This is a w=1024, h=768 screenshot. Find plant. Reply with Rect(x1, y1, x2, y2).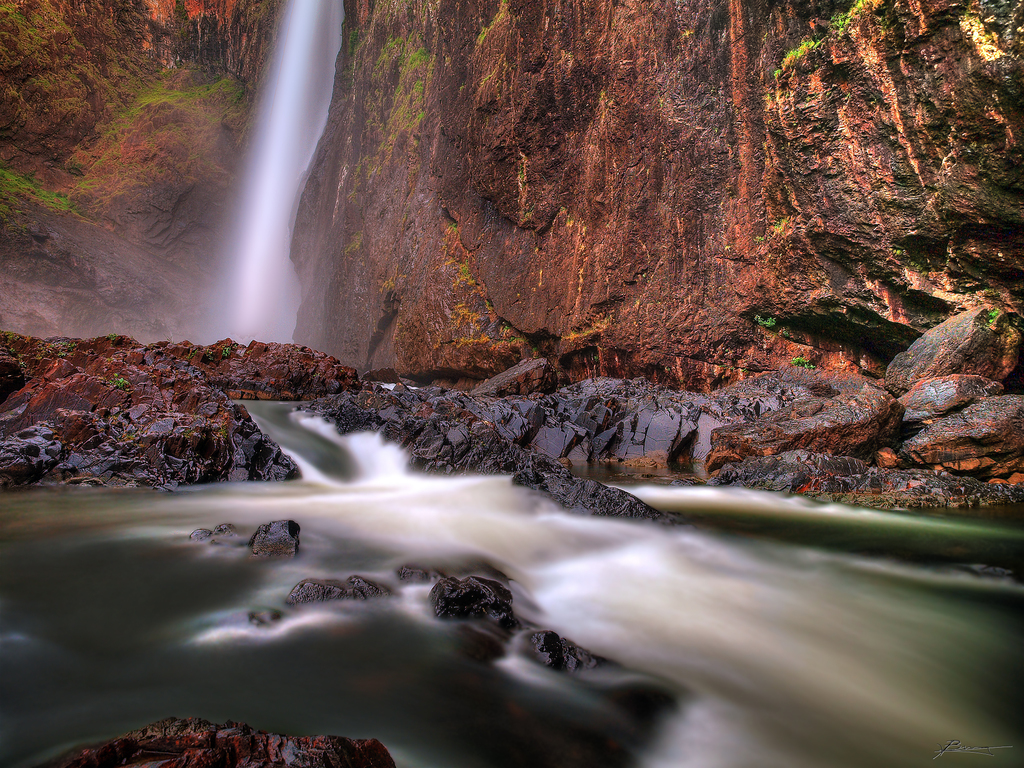
Rect(780, 329, 788, 339).
